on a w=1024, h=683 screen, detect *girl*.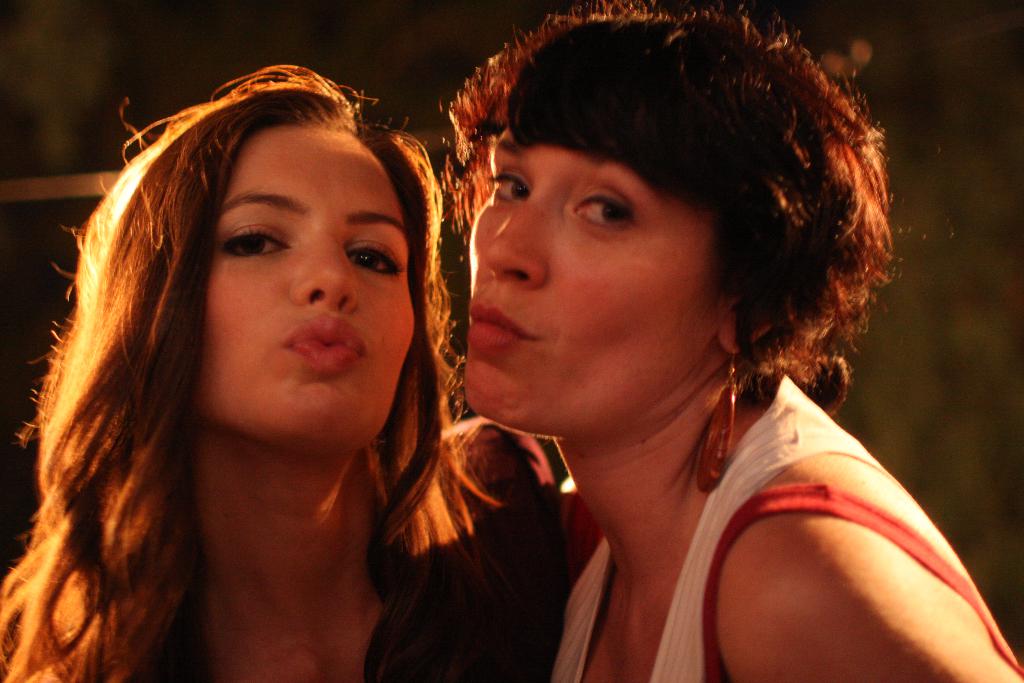
pyautogui.locateOnScreen(0, 64, 566, 679).
